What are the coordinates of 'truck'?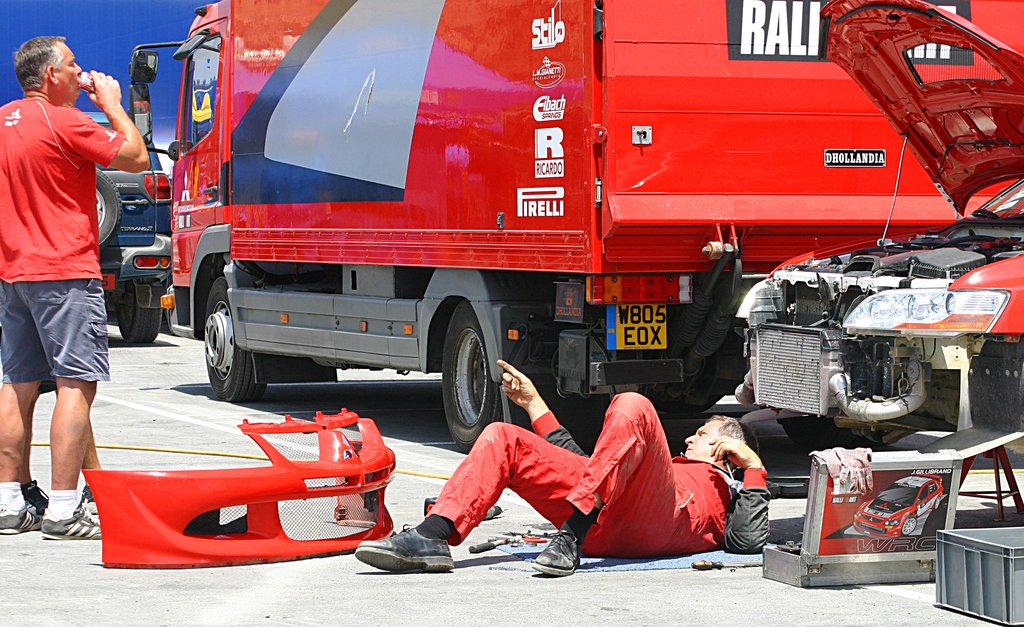
<bbox>113, 0, 983, 480</bbox>.
